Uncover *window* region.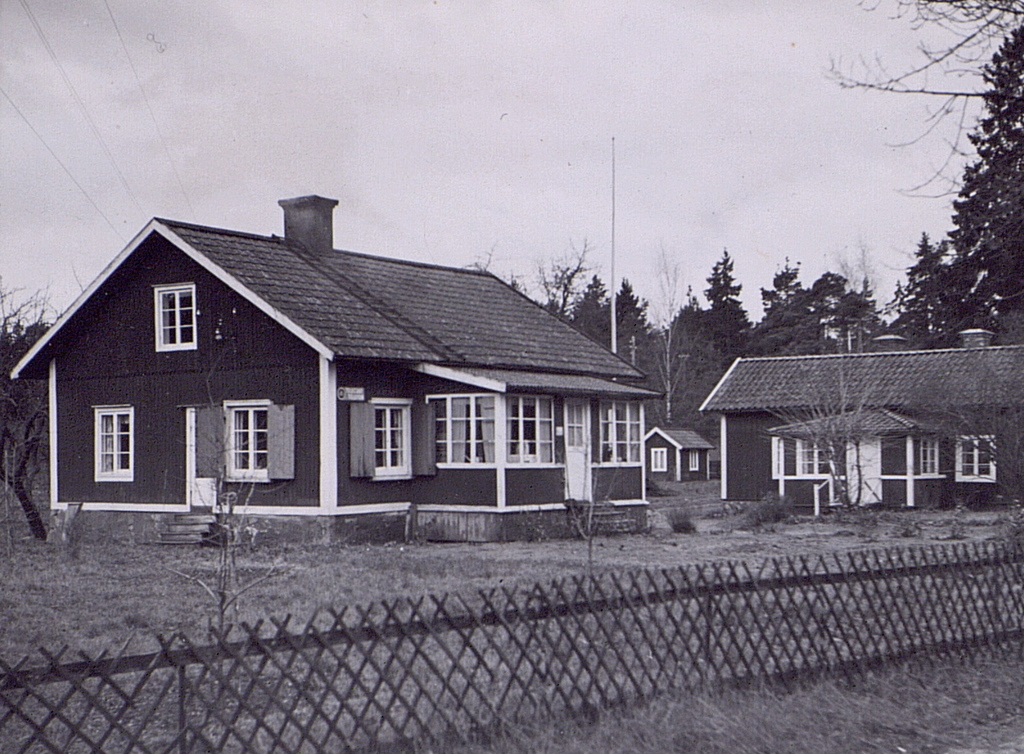
Uncovered: region(373, 403, 408, 476).
